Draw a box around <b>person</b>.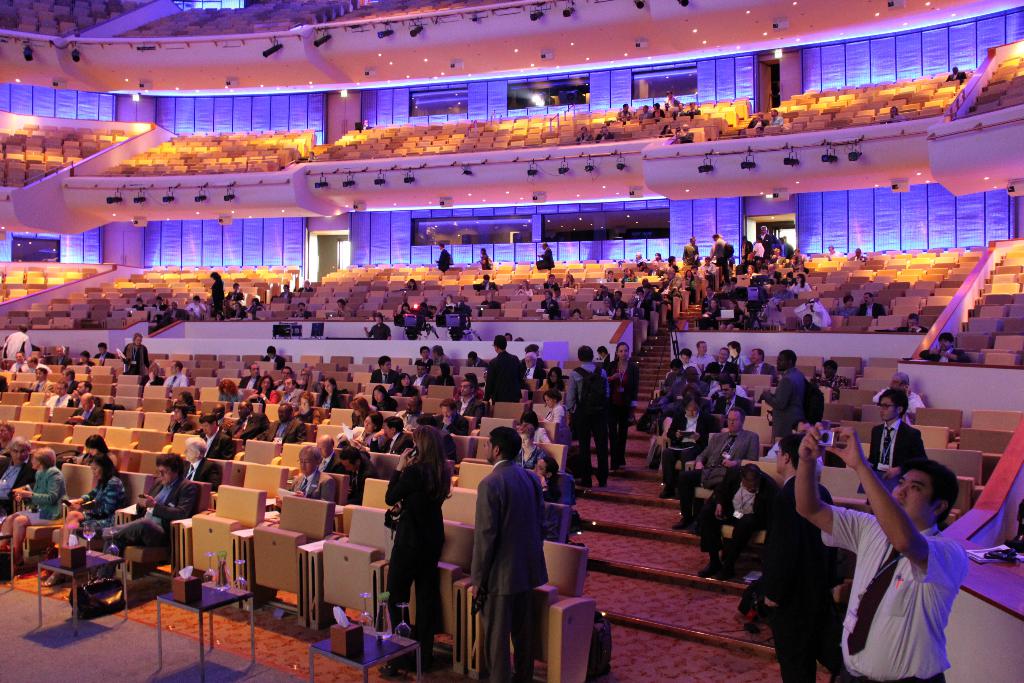
detection(769, 111, 777, 127).
